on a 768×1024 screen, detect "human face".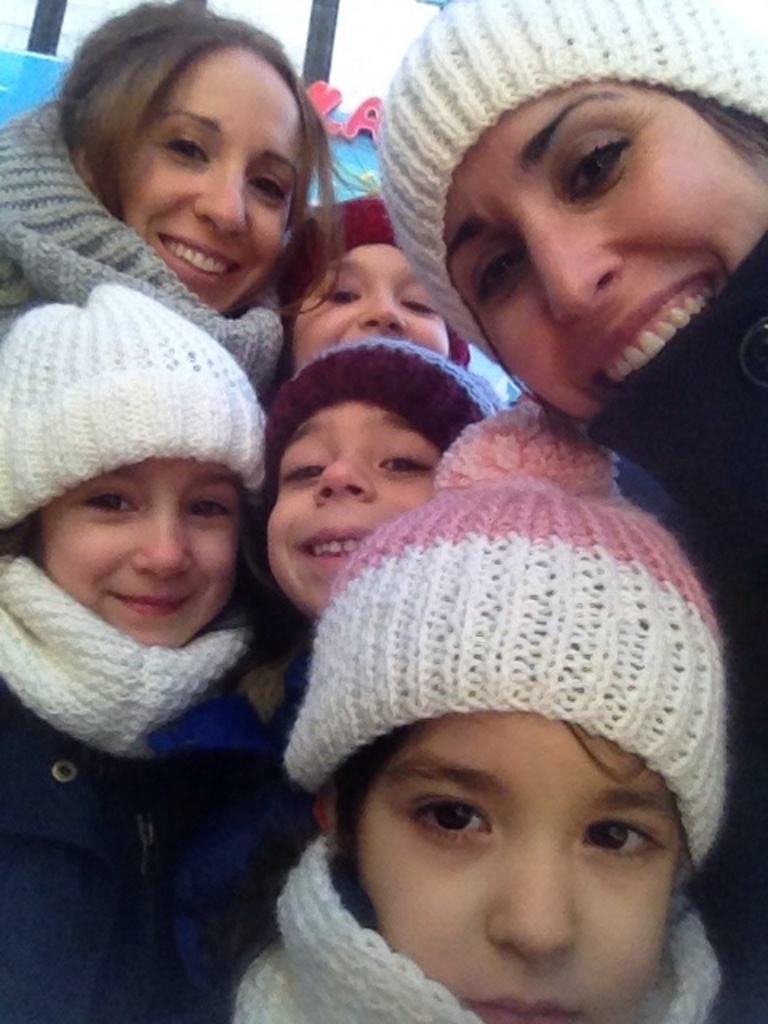
select_region(114, 53, 306, 318).
